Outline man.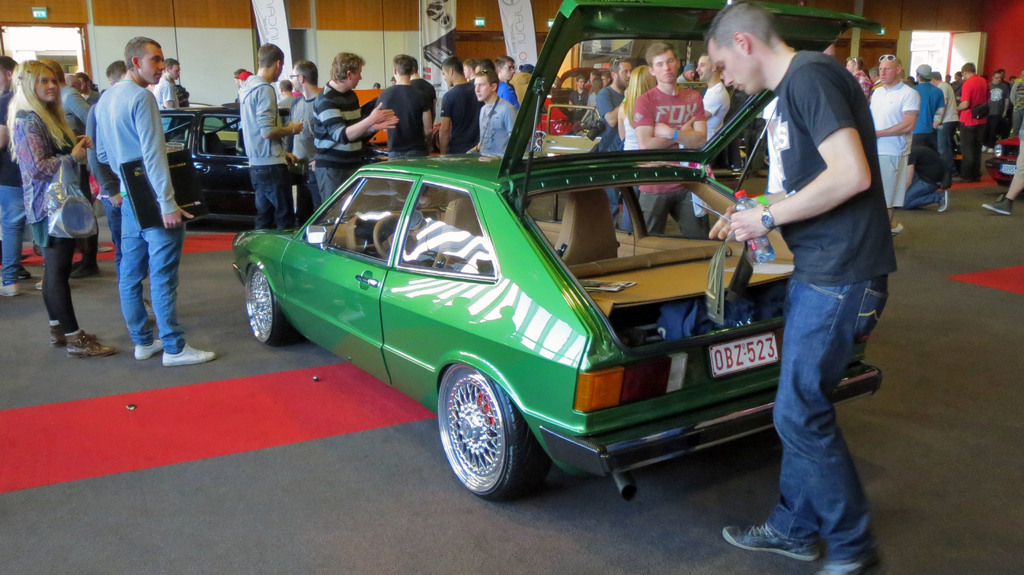
Outline: (927, 71, 959, 188).
